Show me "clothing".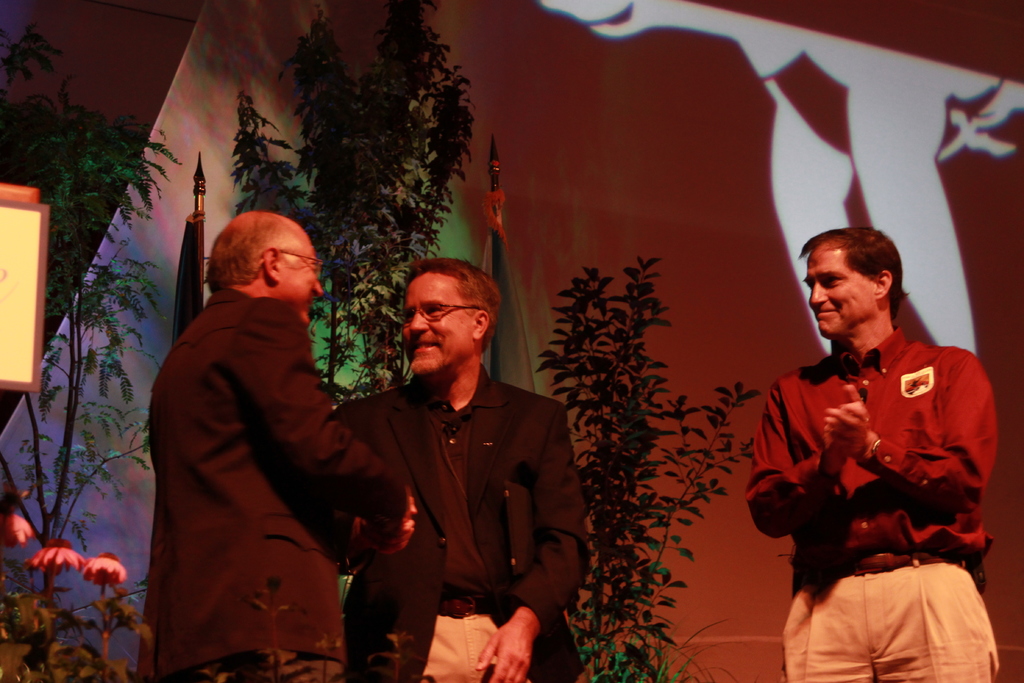
"clothing" is here: box=[767, 303, 1007, 651].
